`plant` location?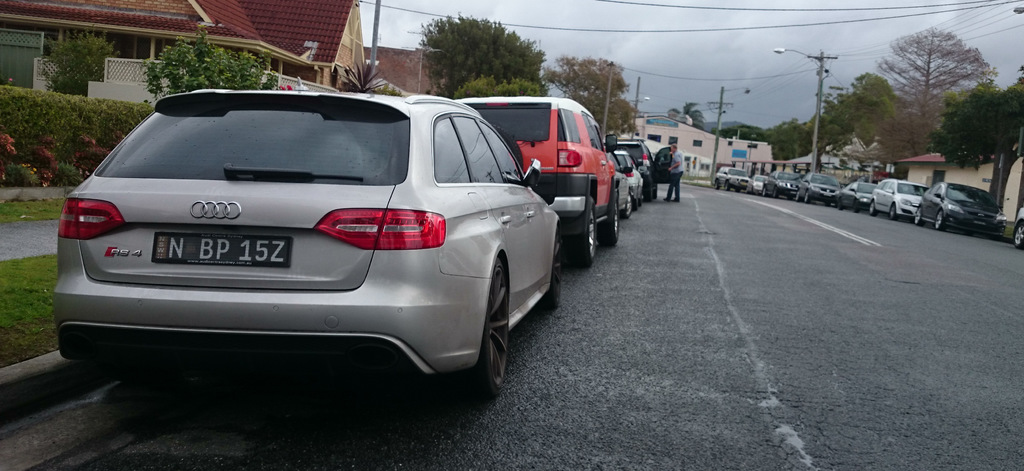
BBox(45, 31, 122, 90)
